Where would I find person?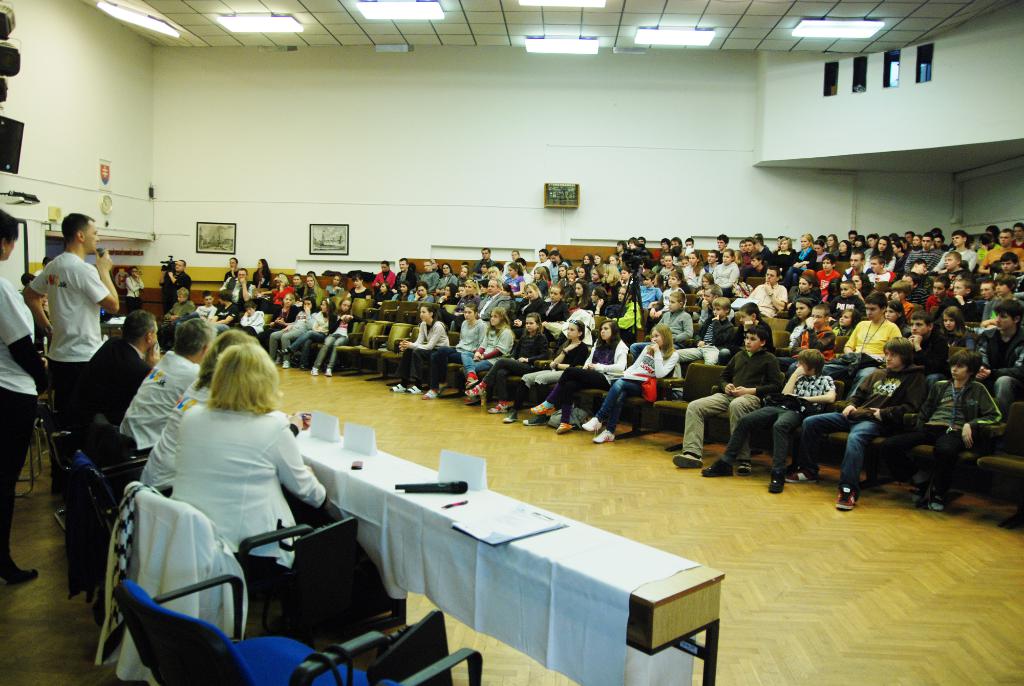
At <region>612, 238, 628, 265</region>.
